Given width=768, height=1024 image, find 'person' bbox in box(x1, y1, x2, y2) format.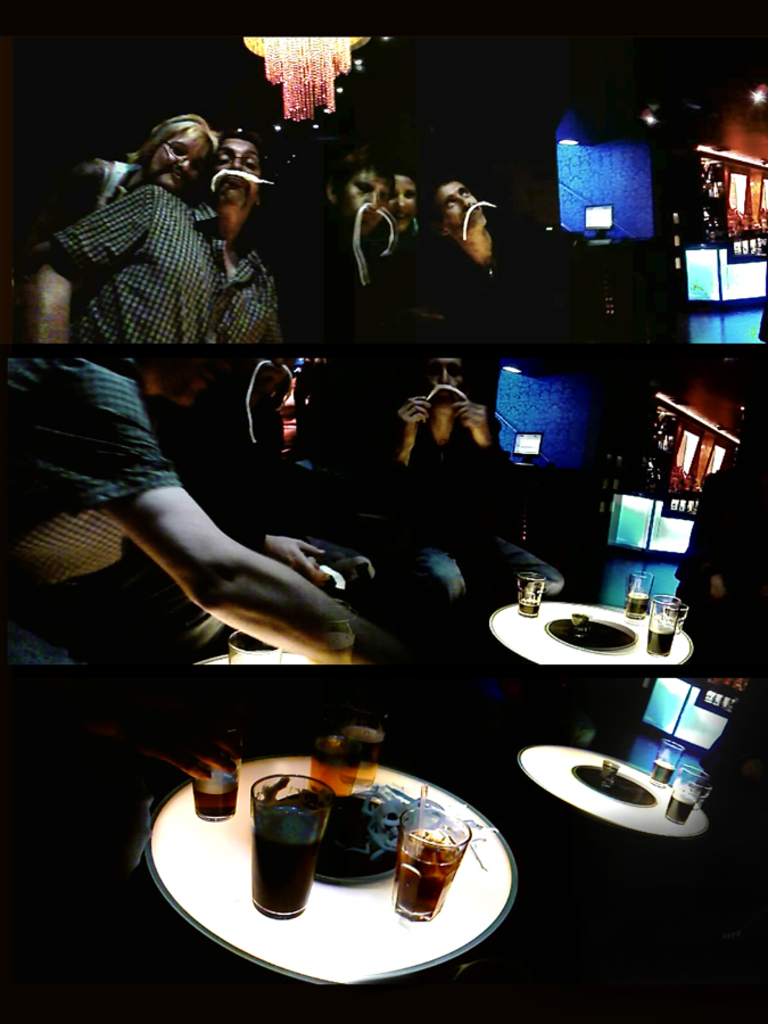
box(46, 110, 300, 382).
